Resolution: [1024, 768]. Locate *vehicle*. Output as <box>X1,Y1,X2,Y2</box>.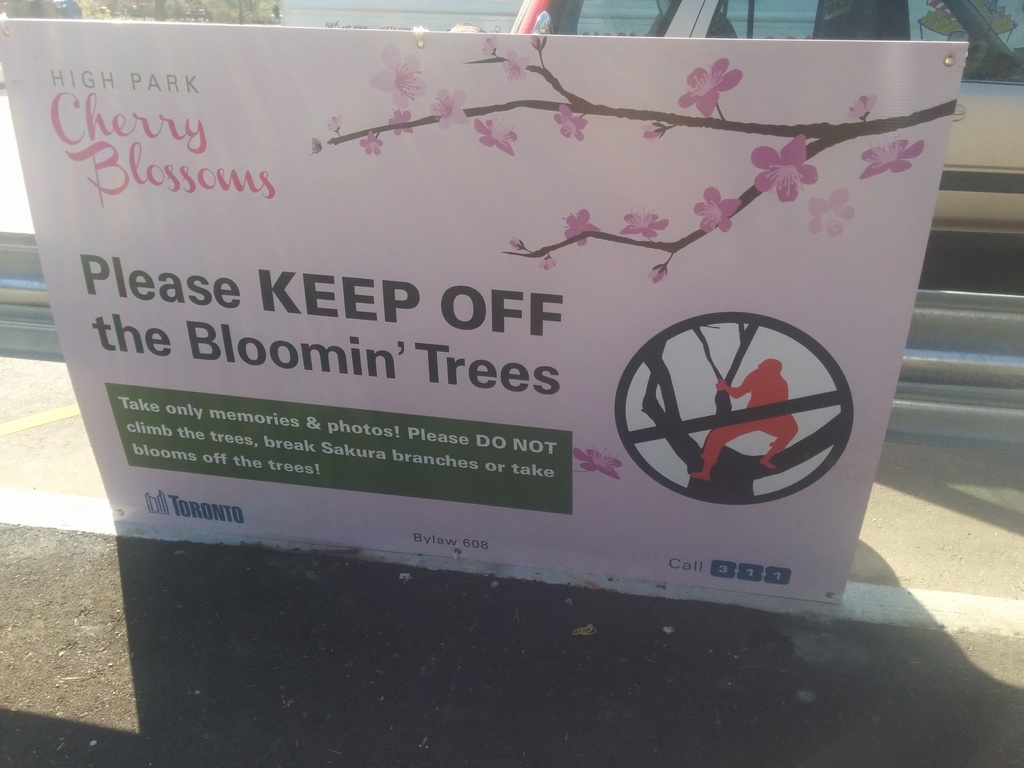
<box>511,0,1021,250</box>.
